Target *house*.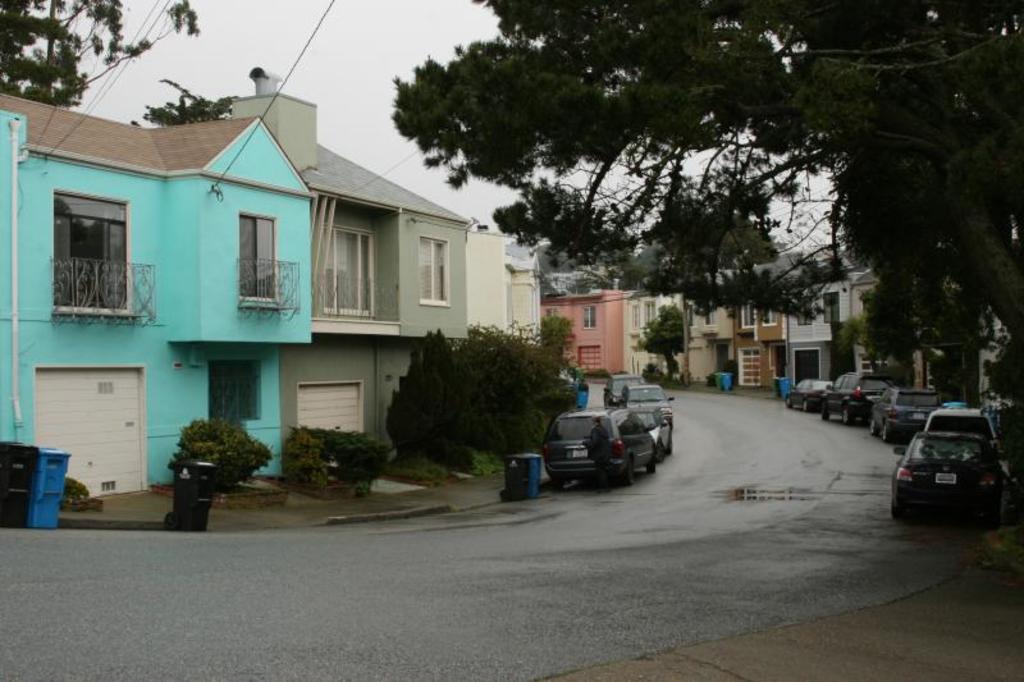
Target region: box(788, 271, 844, 392).
